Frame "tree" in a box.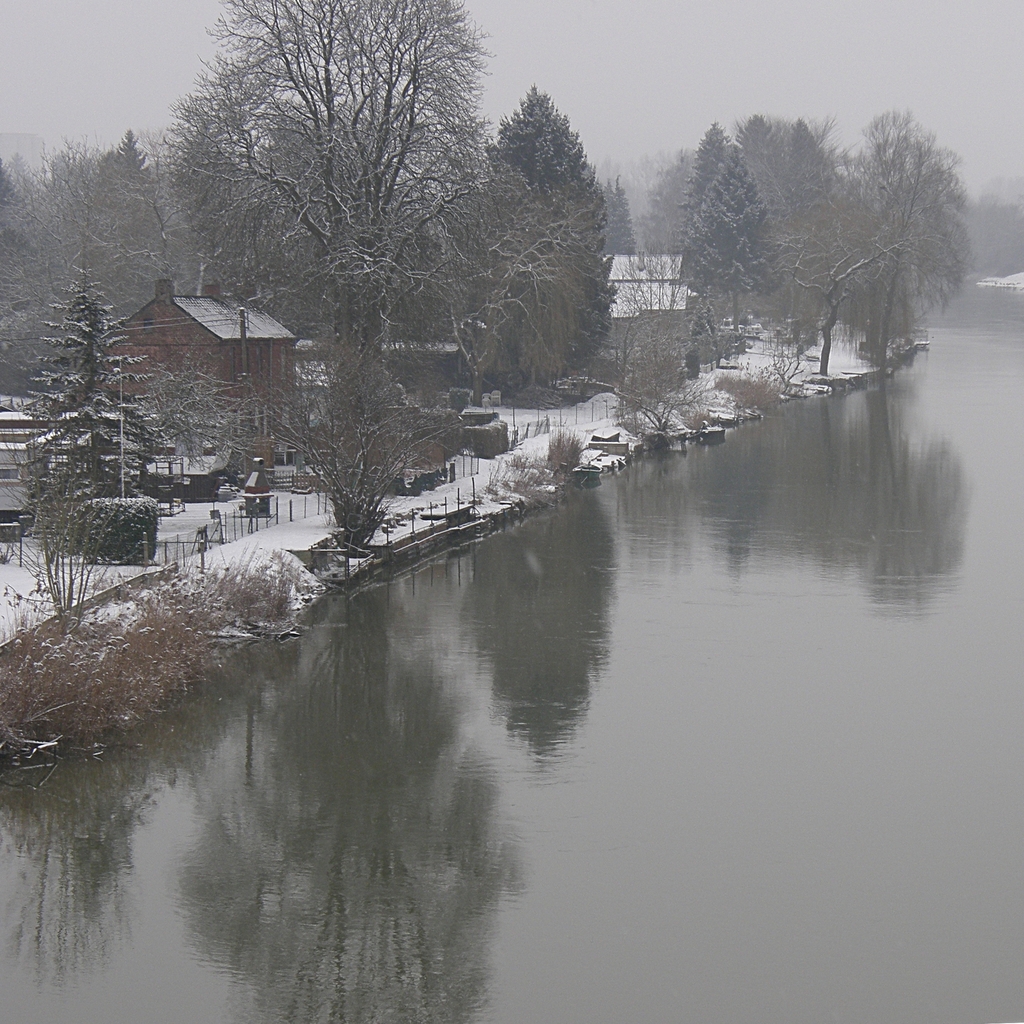
13, 245, 180, 614.
